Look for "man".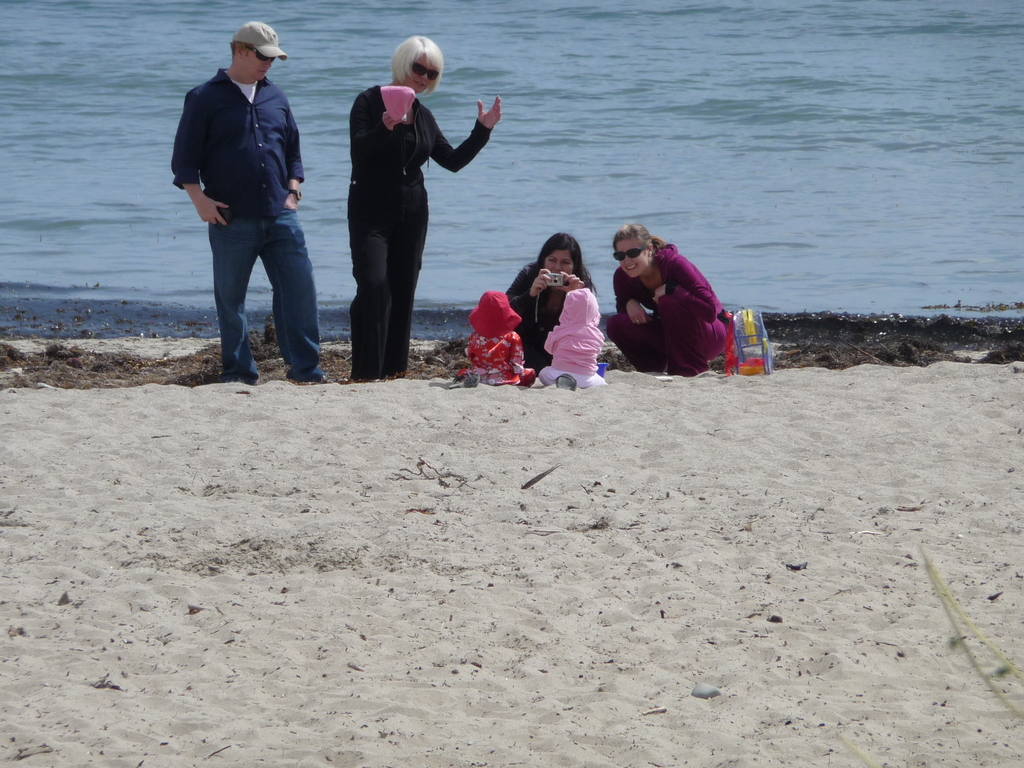
Found: 172/12/328/385.
